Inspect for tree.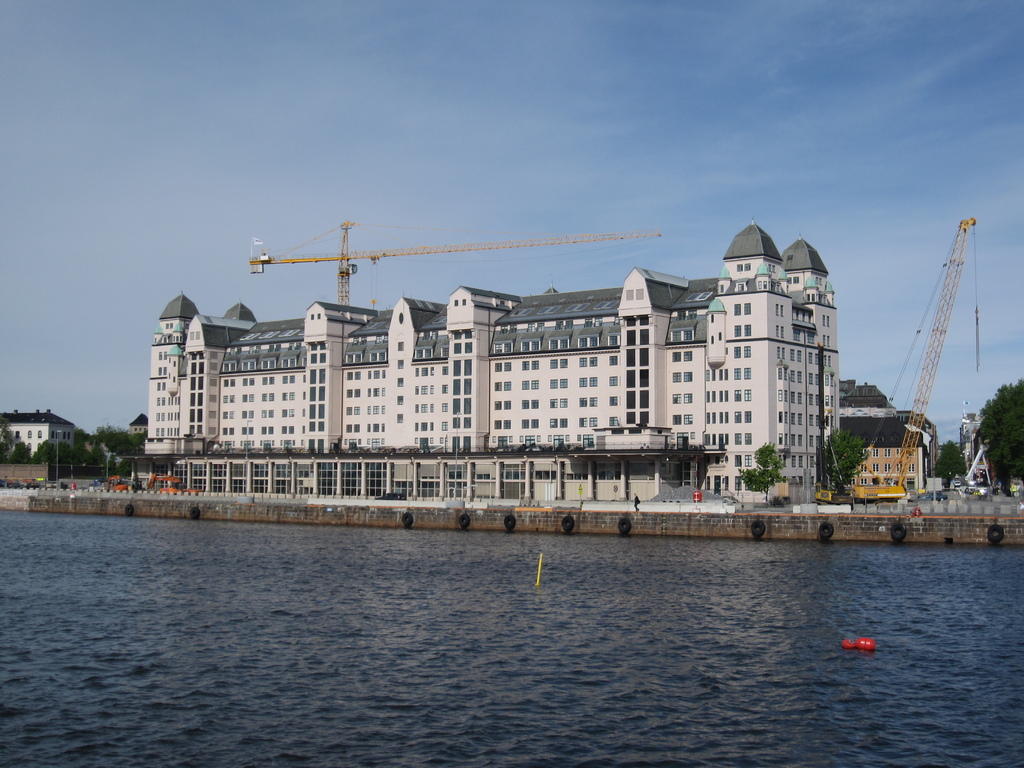
Inspection: rect(73, 444, 88, 469).
